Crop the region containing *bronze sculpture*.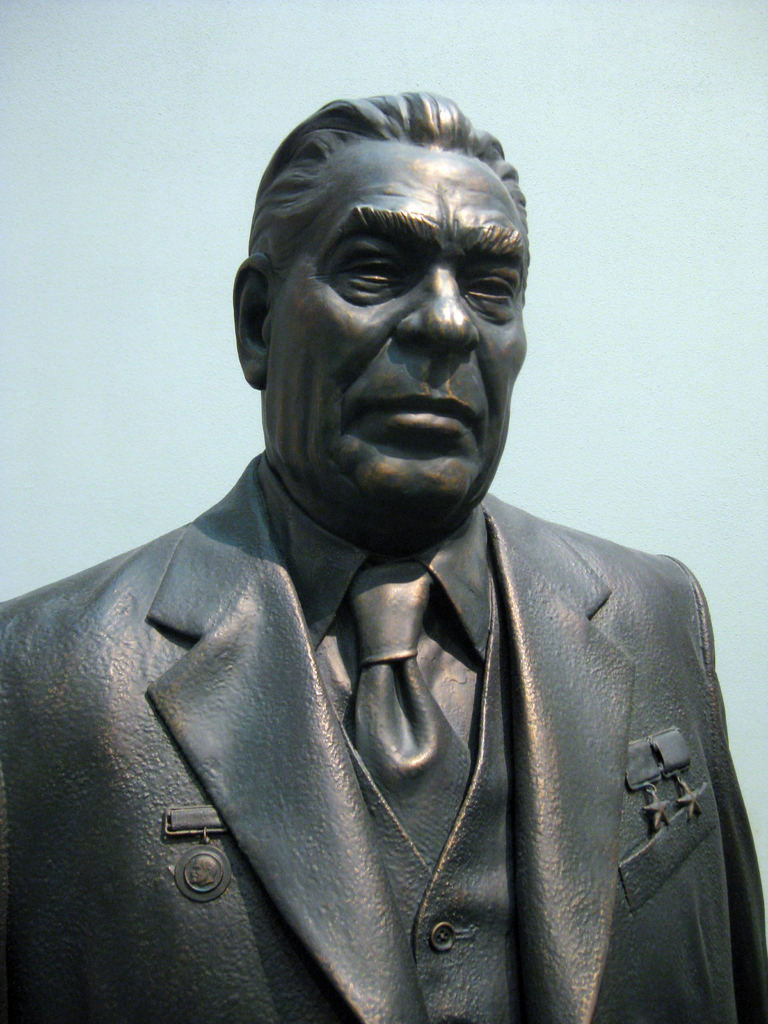
Crop region: BBox(0, 81, 767, 1023).
